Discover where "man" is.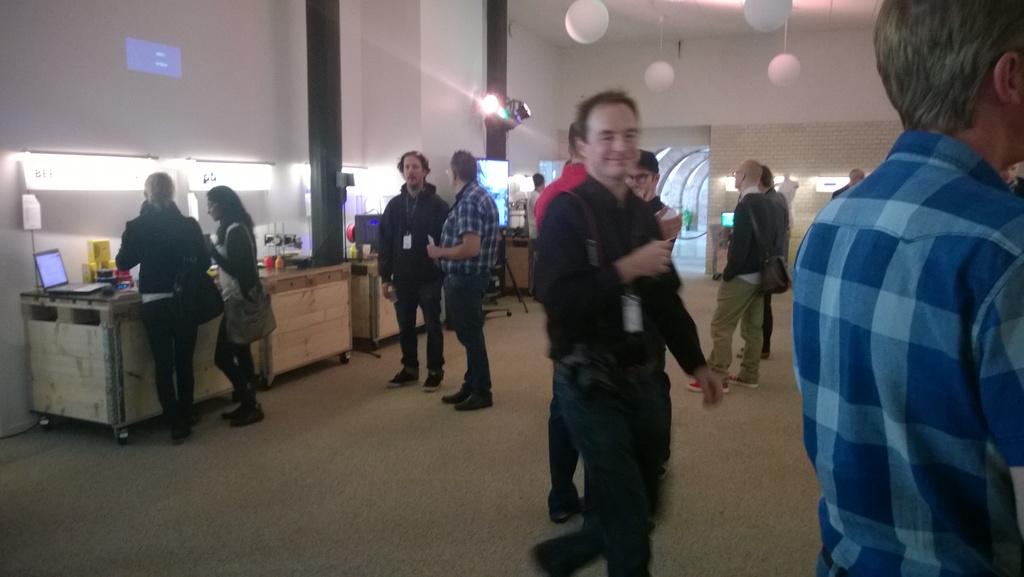
Discovered at (735, 167, 790, 362).
